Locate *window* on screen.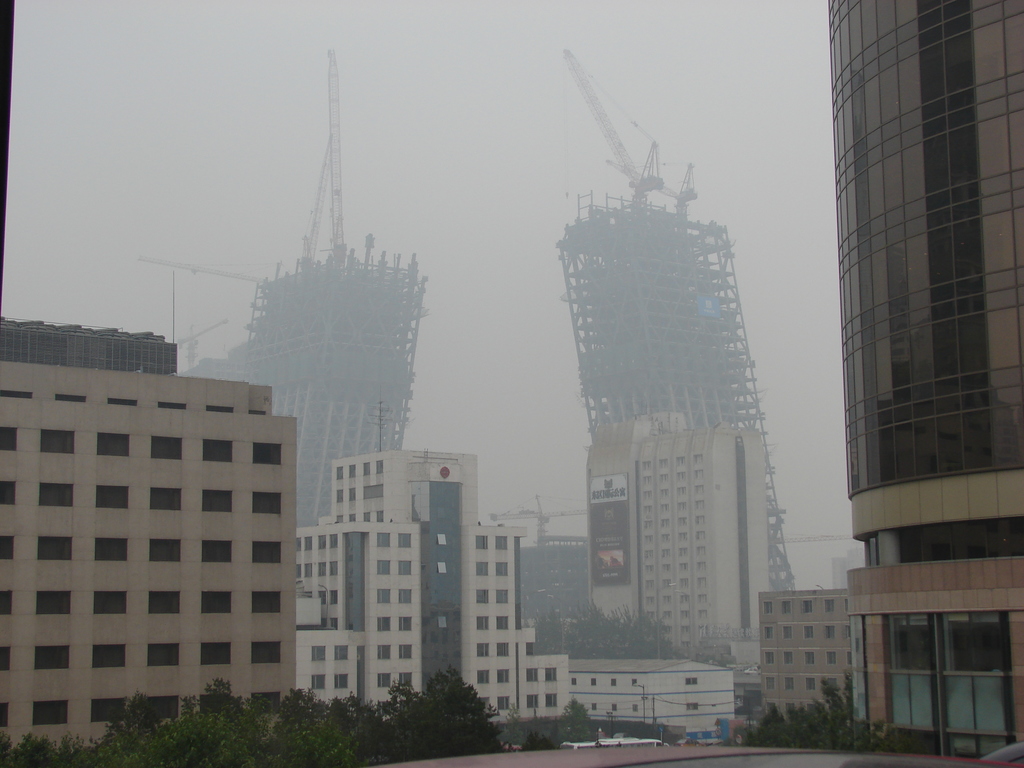
On screen at bbox=[316, 590, 327, 605].
